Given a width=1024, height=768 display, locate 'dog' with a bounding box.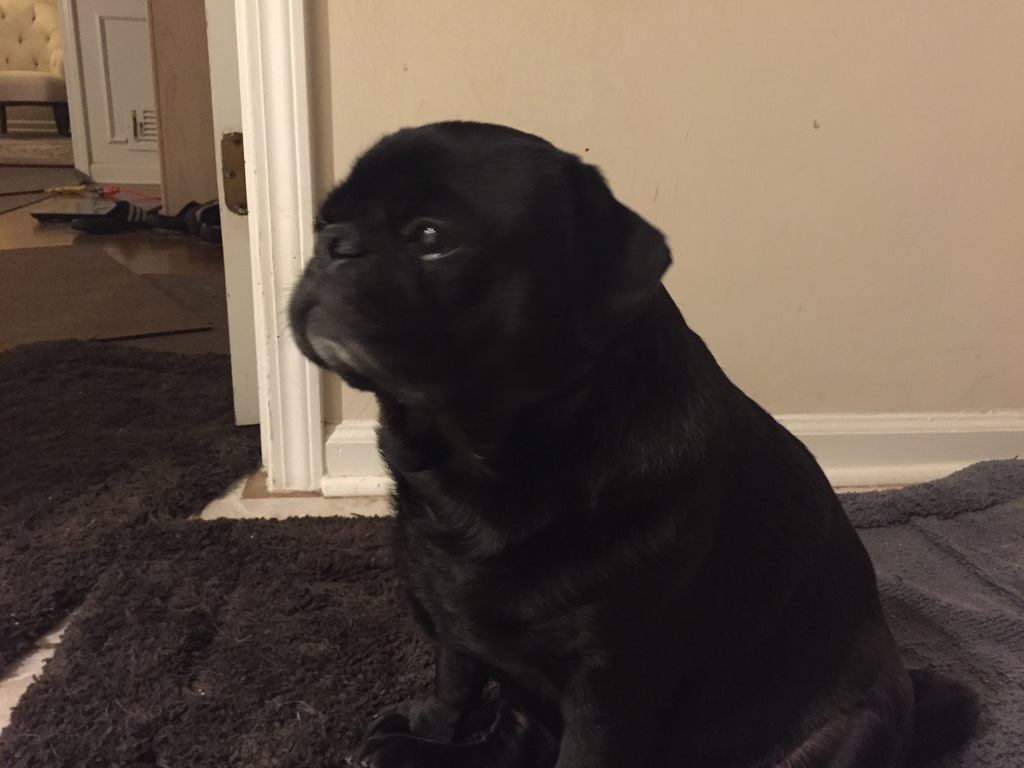
Located: [276, 120, 985, 767].
